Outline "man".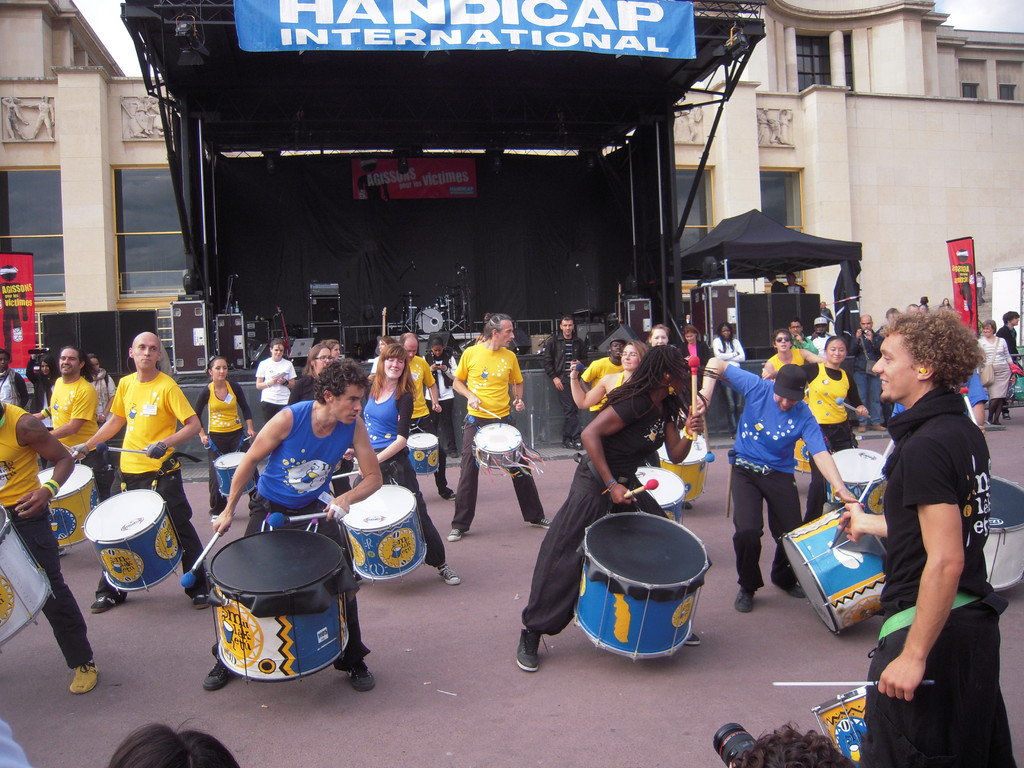
Outline: Rect(0, 396, 97, 691).
